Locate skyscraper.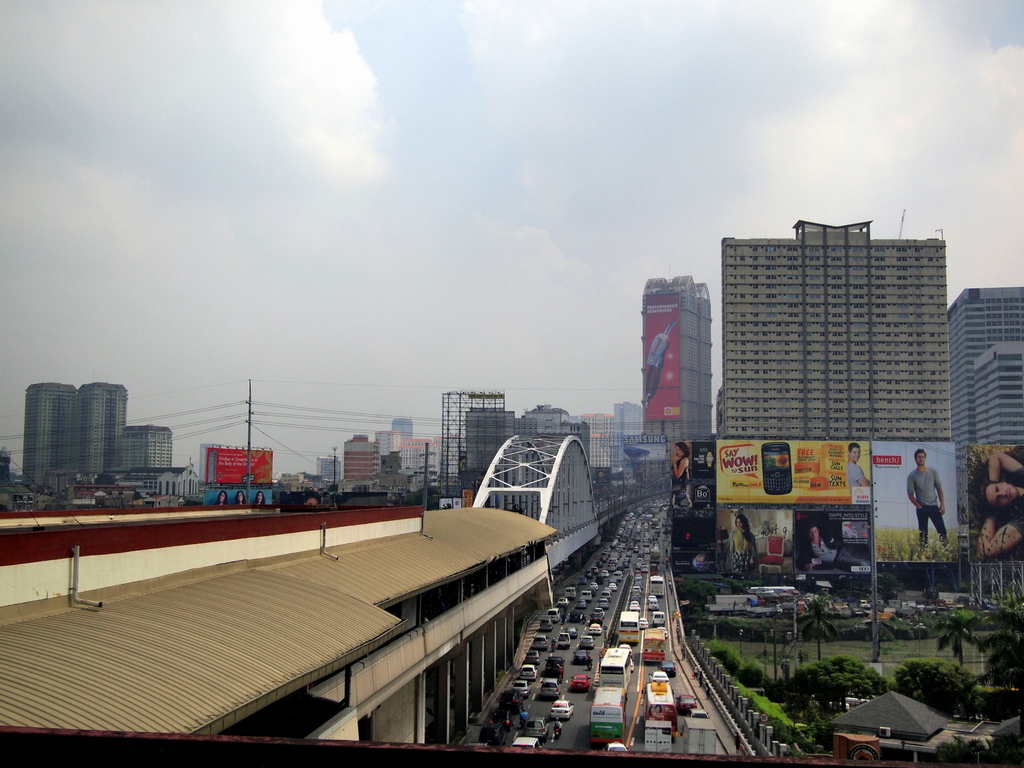
Bounding box: bbox=(638, 276, 721, 489).
